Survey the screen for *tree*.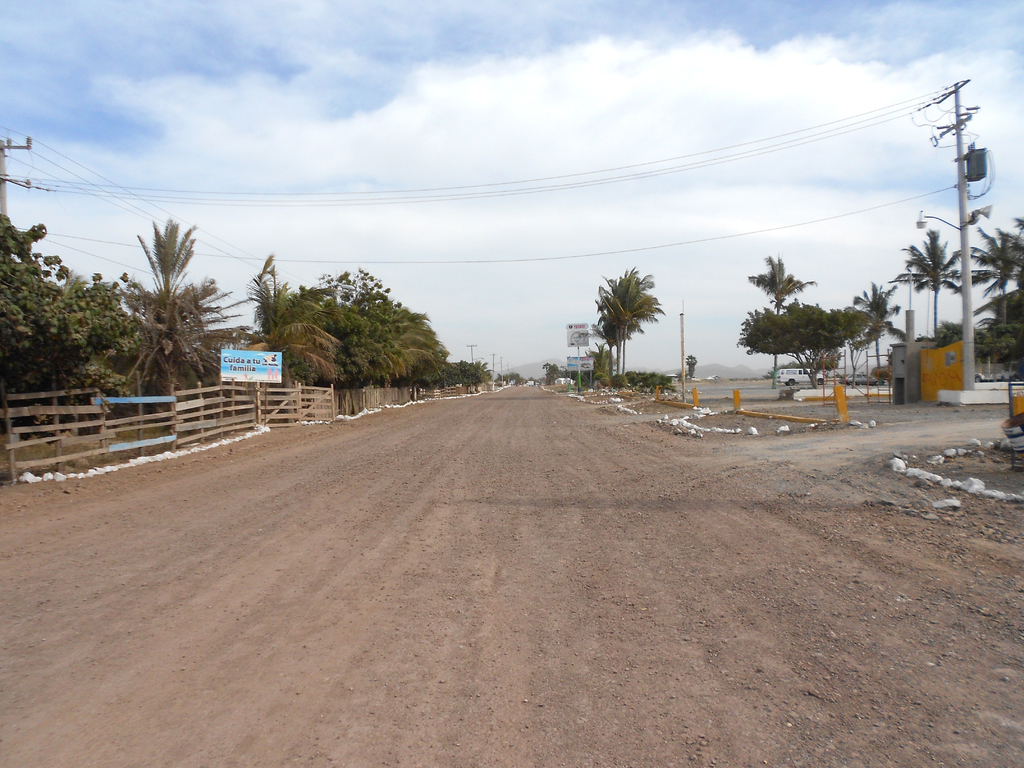
Survey found: (948, 218, 1023, 329).
